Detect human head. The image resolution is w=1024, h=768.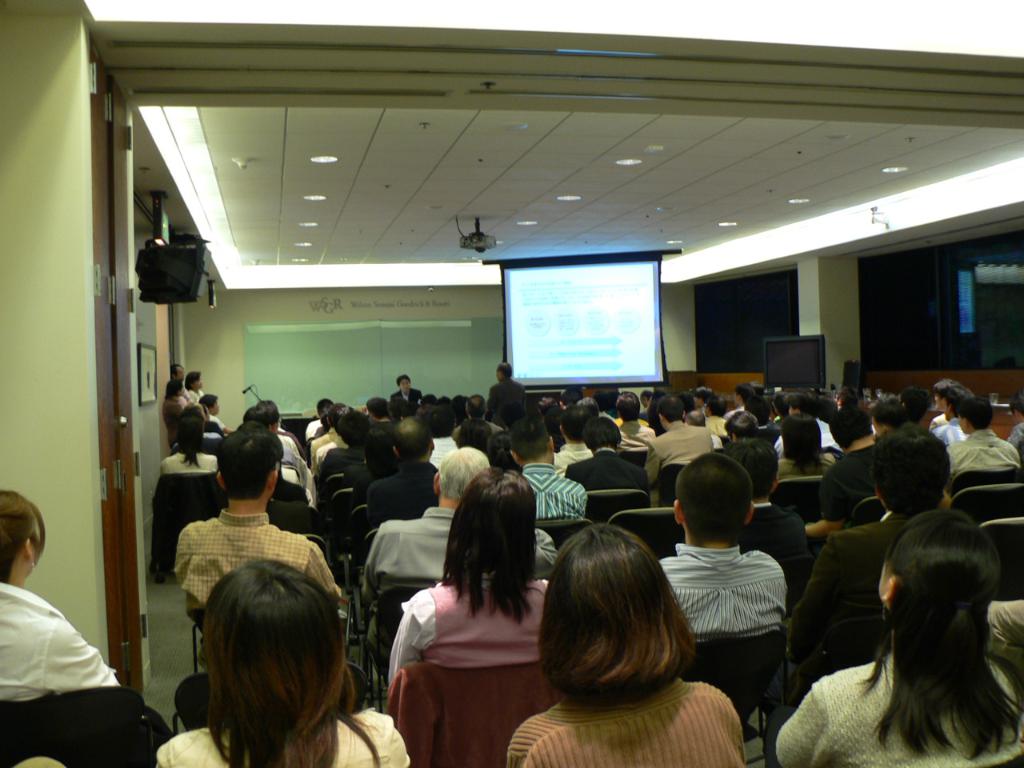
833, 386, 861, 404.
